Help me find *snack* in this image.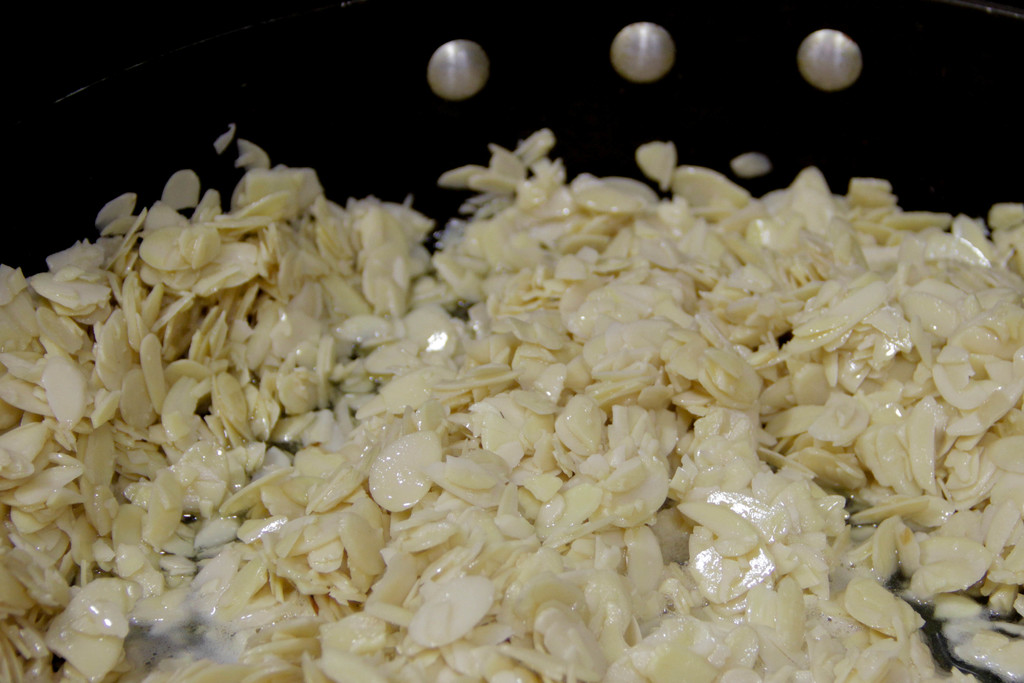
Found it: <box>0,112,1023,682</box>.
